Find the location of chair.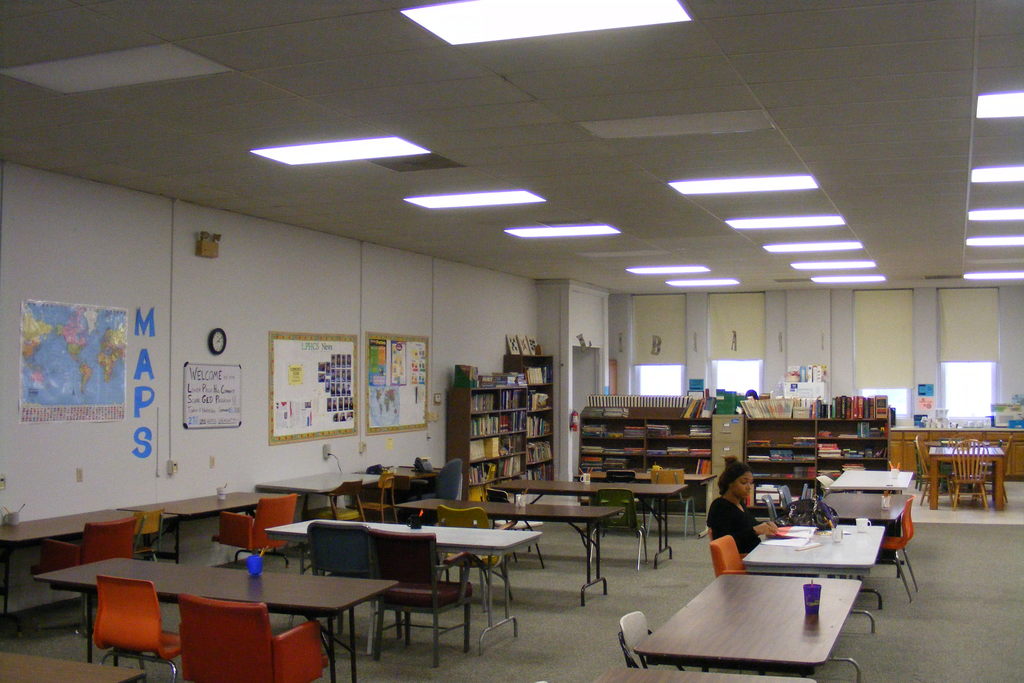
Location: x1=801 y1=487 x2=821 y2=509.
